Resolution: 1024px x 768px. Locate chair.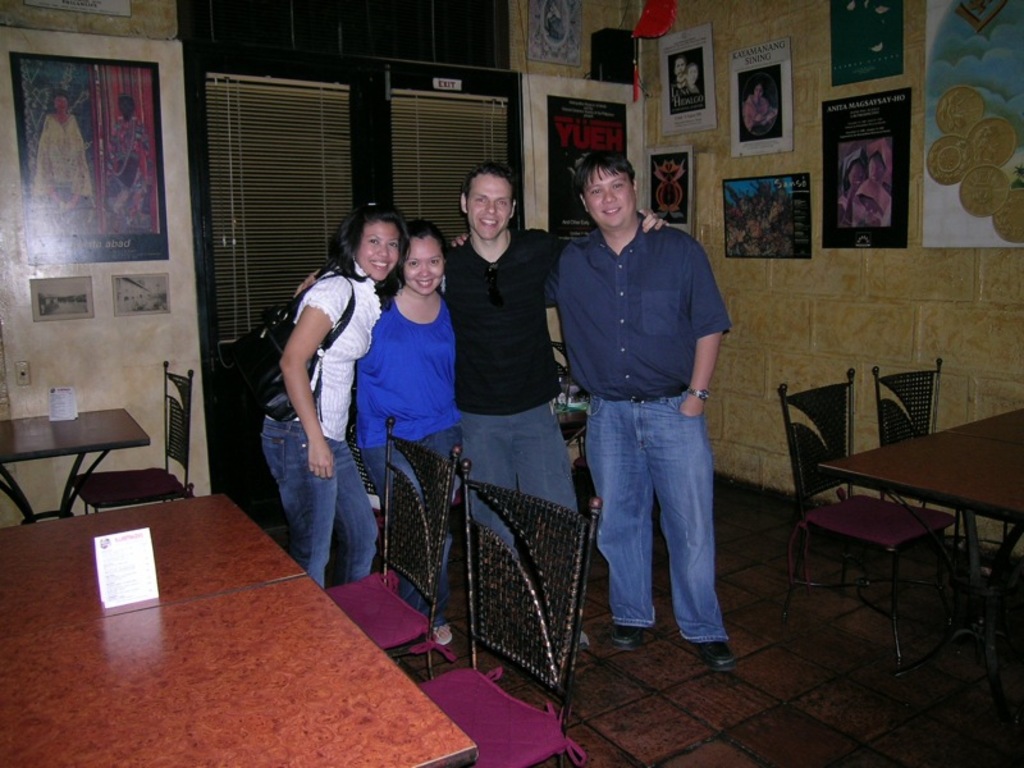
bbox=[330, 431, 457, 694].
